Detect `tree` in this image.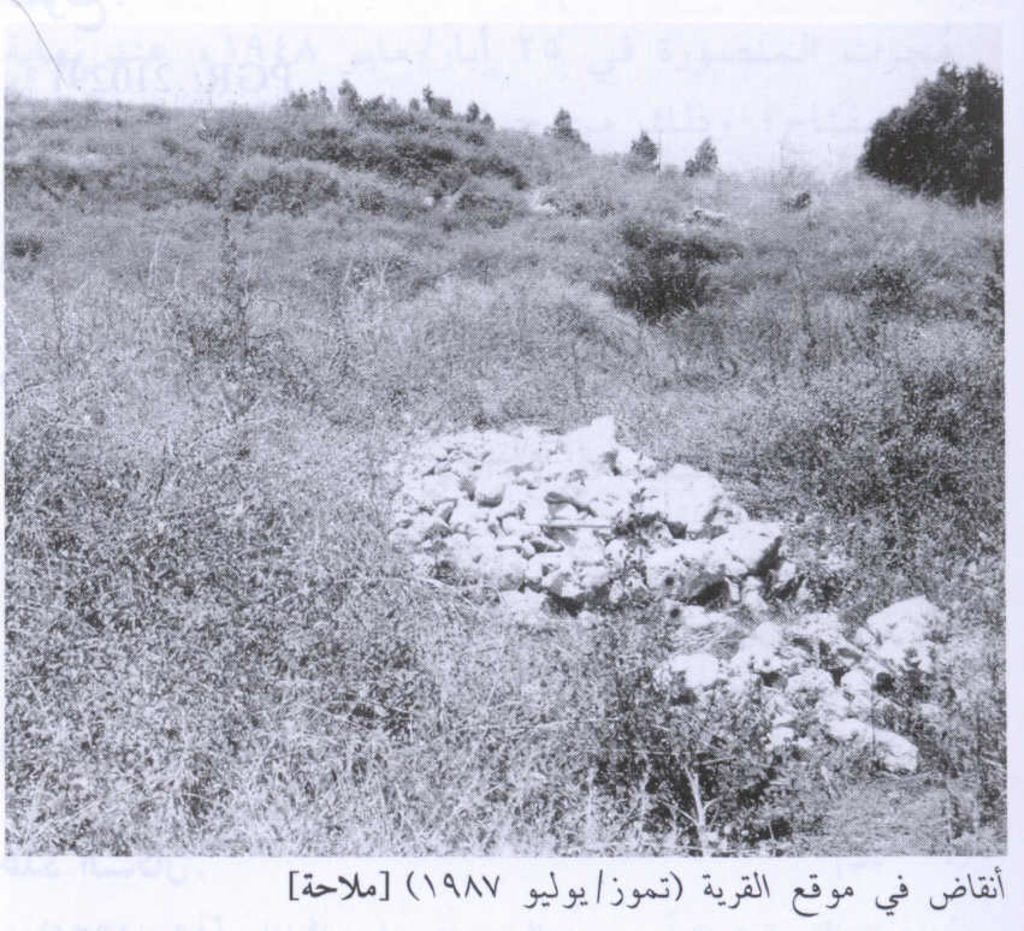
Detection: (left=856, top=61, right=1004, bottom=207).
